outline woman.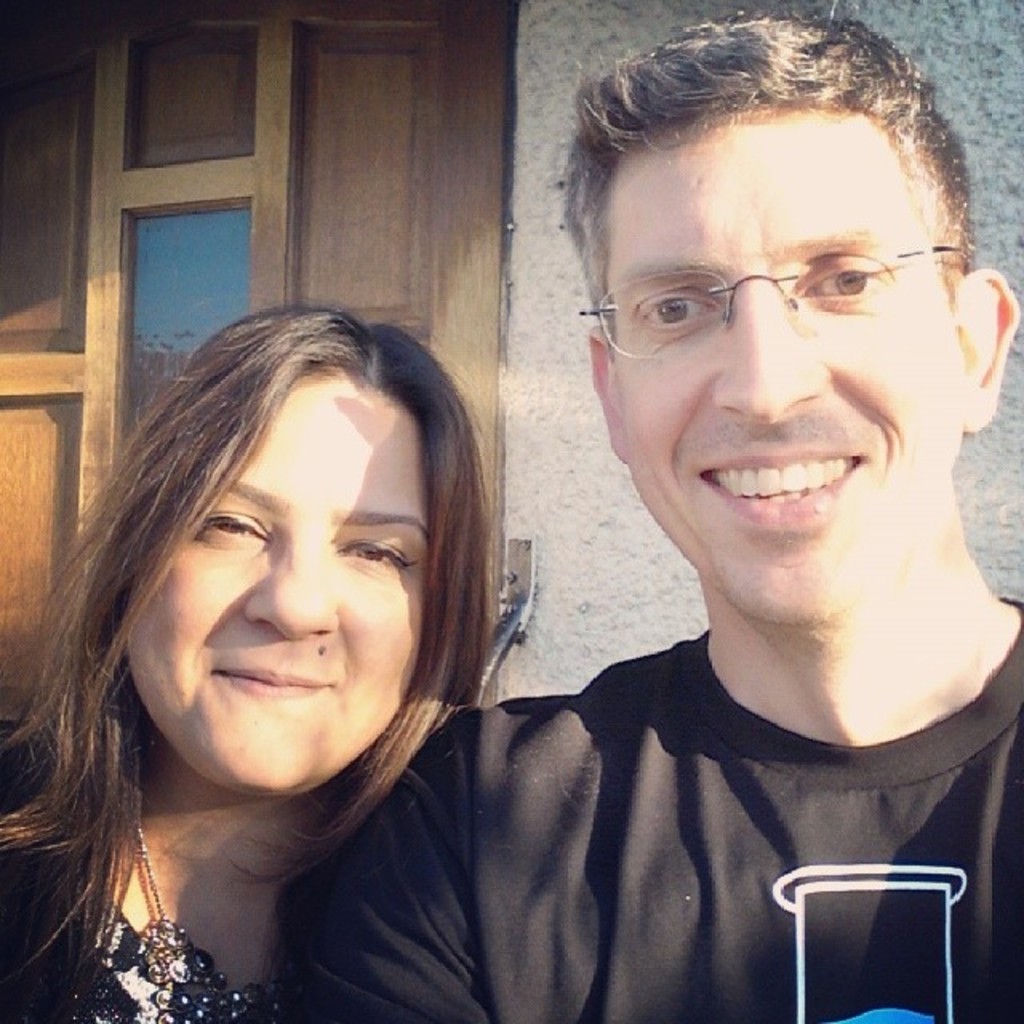
Outline: rect(32, 264, 554, 1018).
